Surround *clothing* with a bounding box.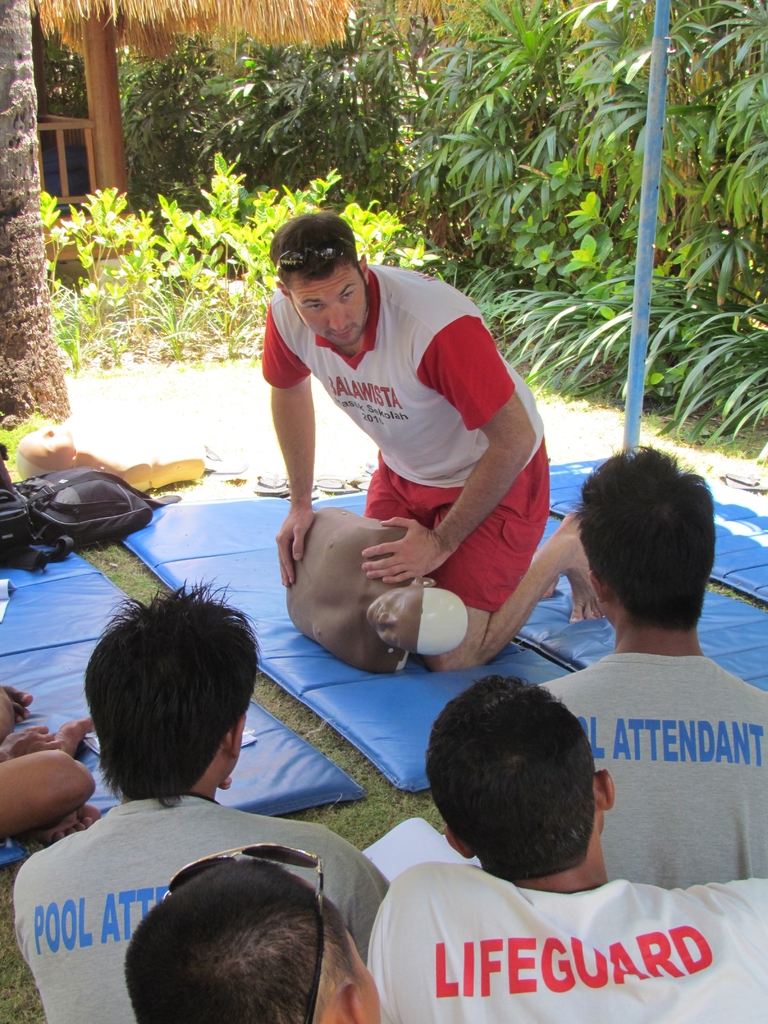
(left=544, top=596, right=751, bottom=898).
